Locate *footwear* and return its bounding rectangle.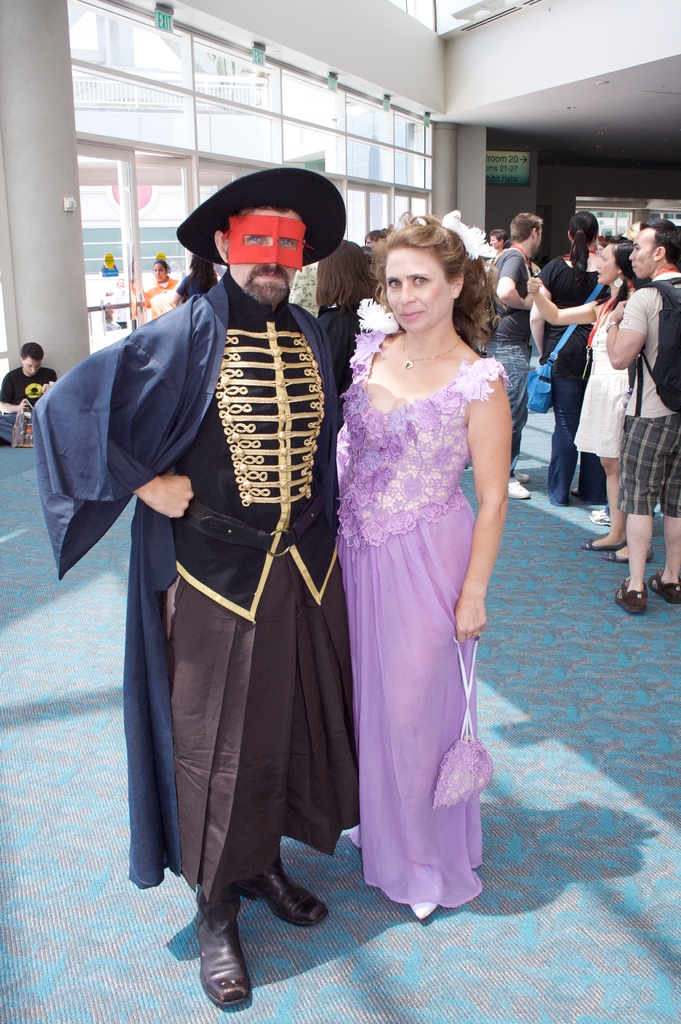
589, 512, 613, 528.
